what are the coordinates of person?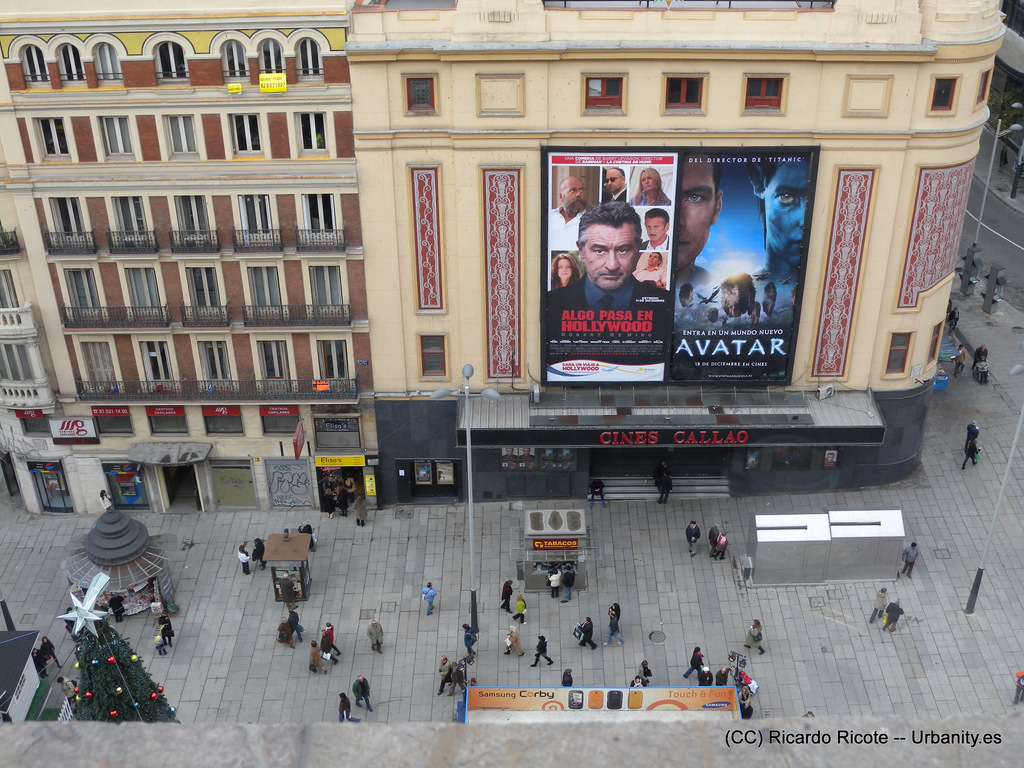
(x1=744, y1=617, x2=767, y2=654).
